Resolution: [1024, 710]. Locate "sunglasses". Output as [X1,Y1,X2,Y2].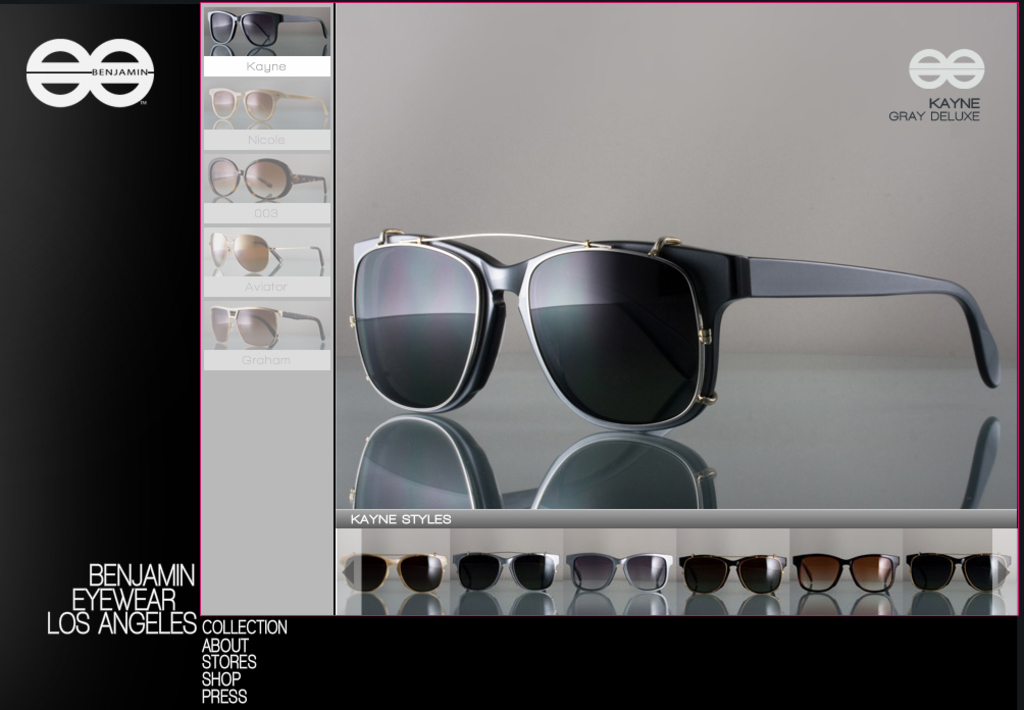
[453,548,558,594].
